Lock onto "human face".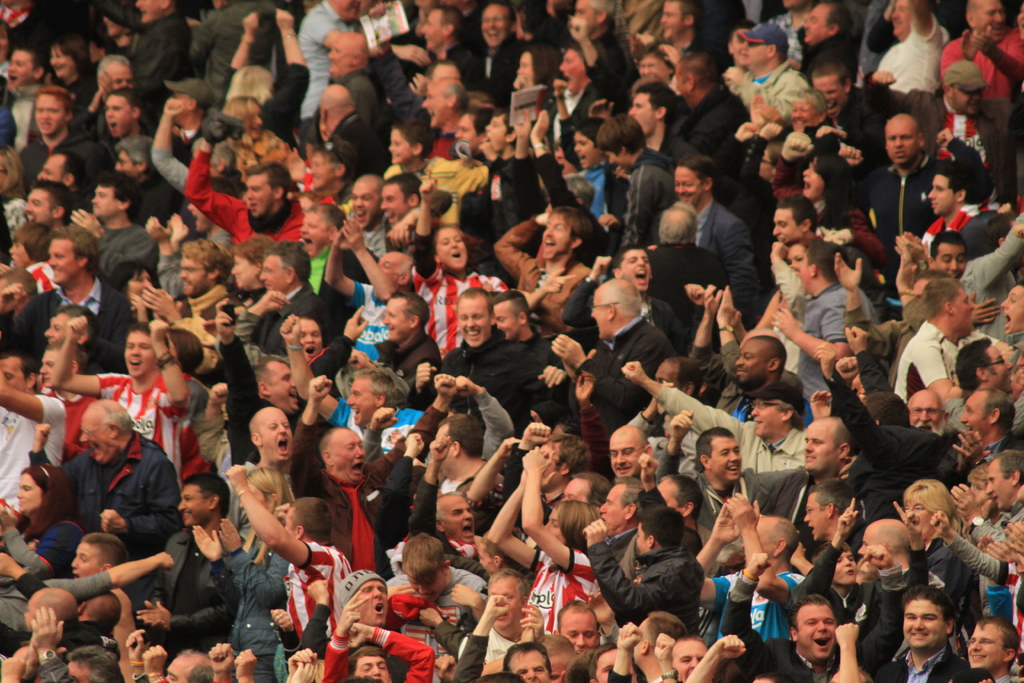
Locked: BBox(560, 611, 598, 653).
